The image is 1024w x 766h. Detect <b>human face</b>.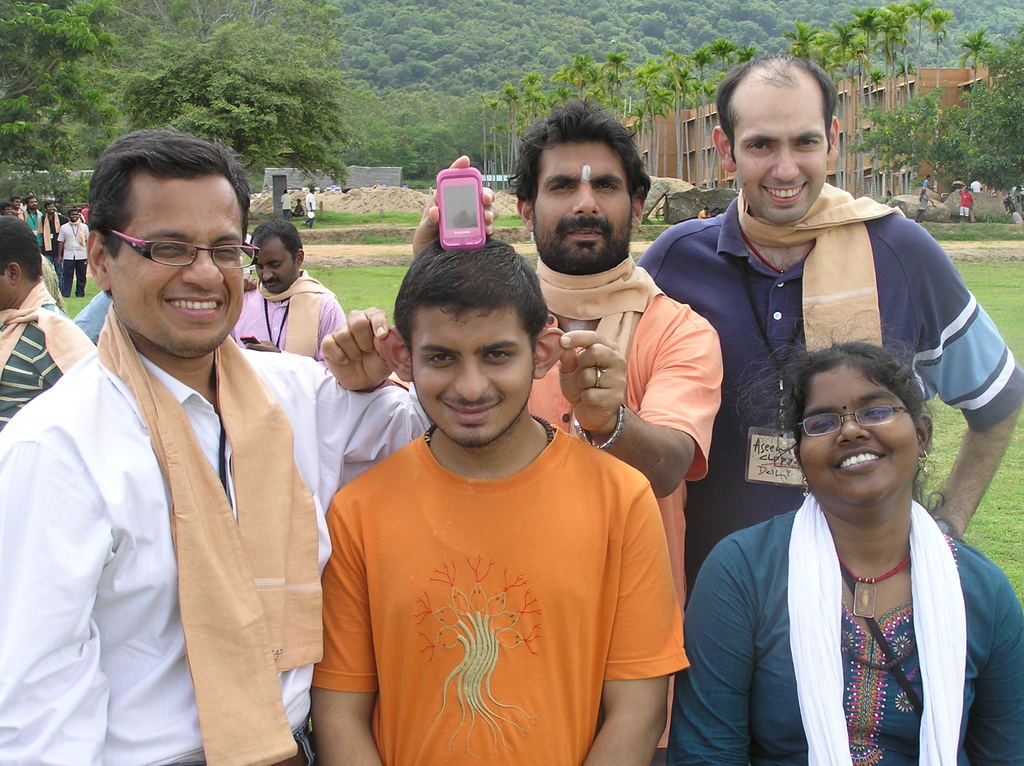
Detection: [left=732, top=81, right=830, bottom=227].
